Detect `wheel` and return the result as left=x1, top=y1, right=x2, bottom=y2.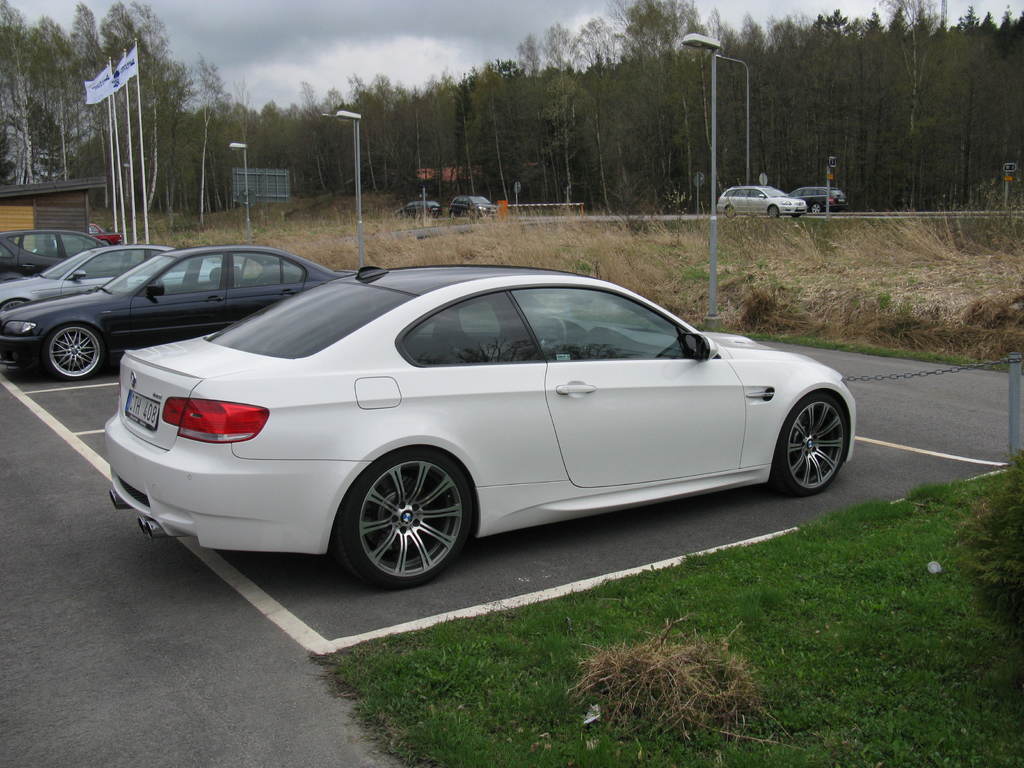
left=774, top=394, right=860, bottom=497.
